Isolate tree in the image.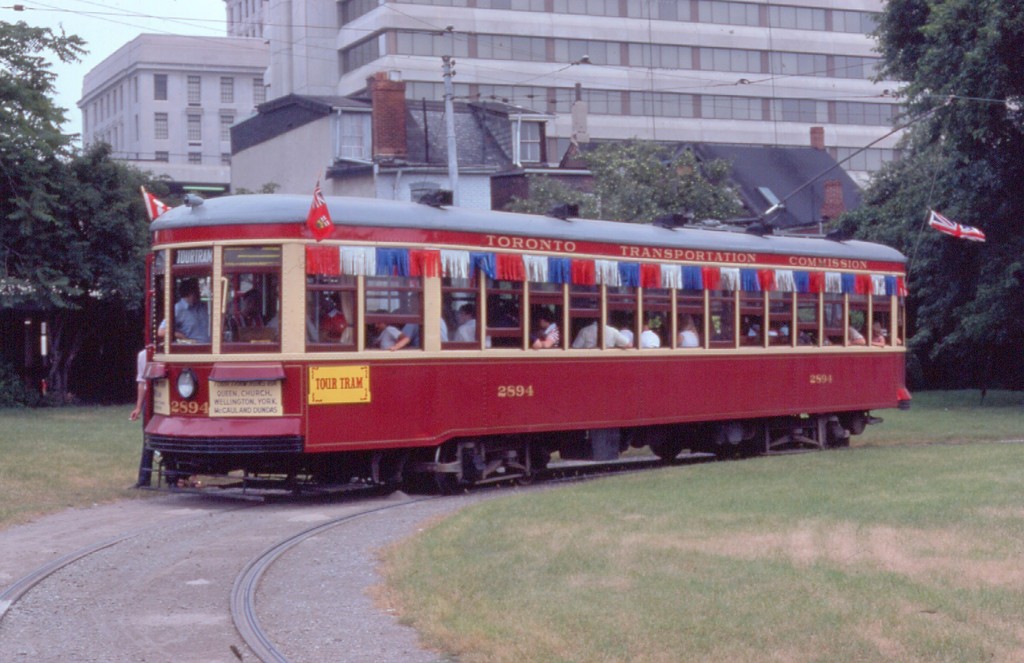
Isolated region: [left=0, top=0, right=131, bottom=290].
